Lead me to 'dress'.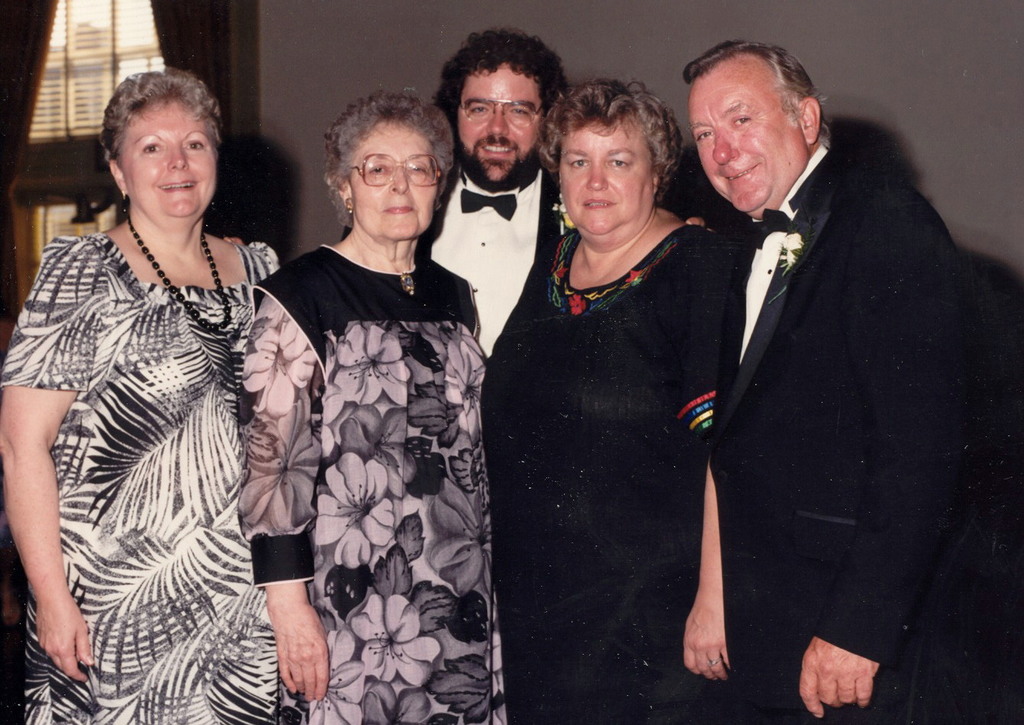
Lead to {"x1": 10, "y1": 218, "x2": 290, "y2": 720}.
